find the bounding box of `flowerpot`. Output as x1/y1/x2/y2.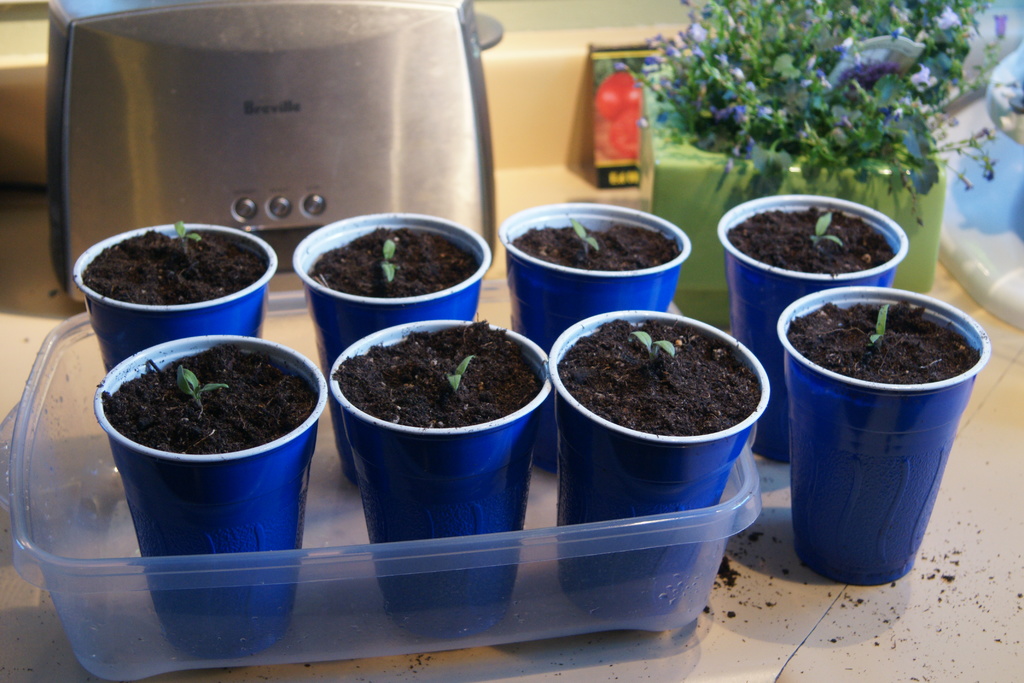
93/336/322/659.
